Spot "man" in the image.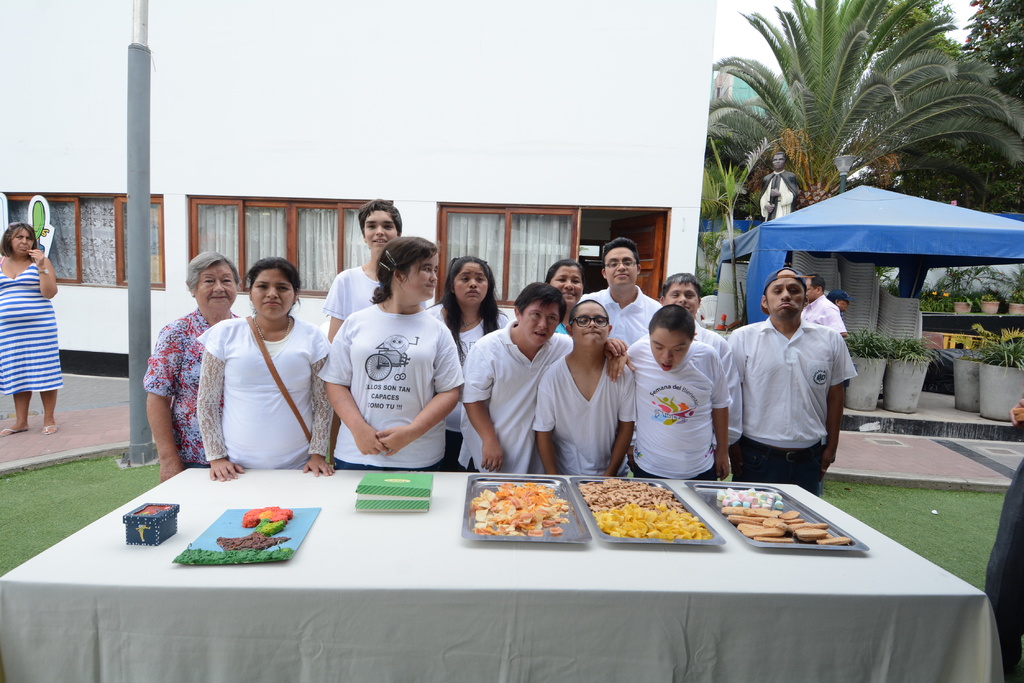
"man" found at (797, 277, 846, 337).
